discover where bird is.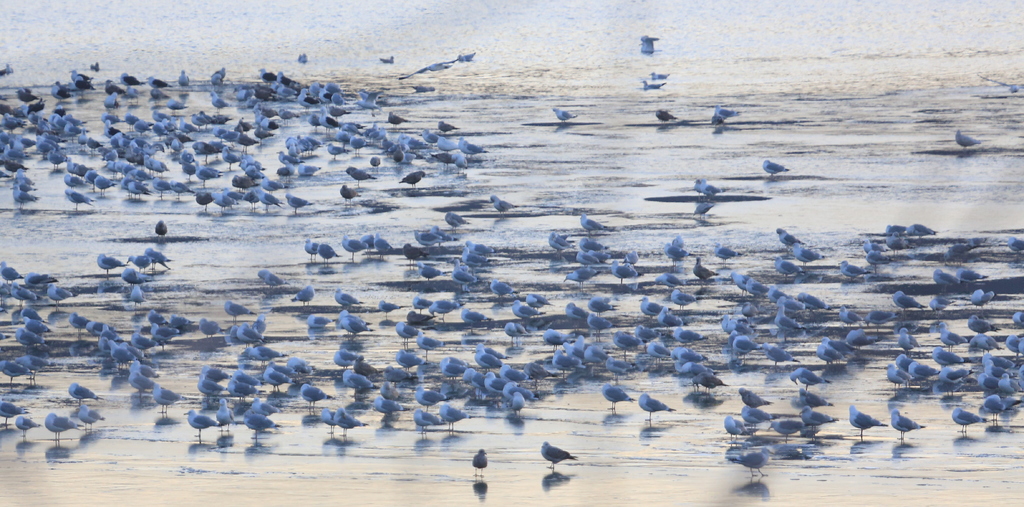
Discovered at locate(454, 50, 475, 64).
